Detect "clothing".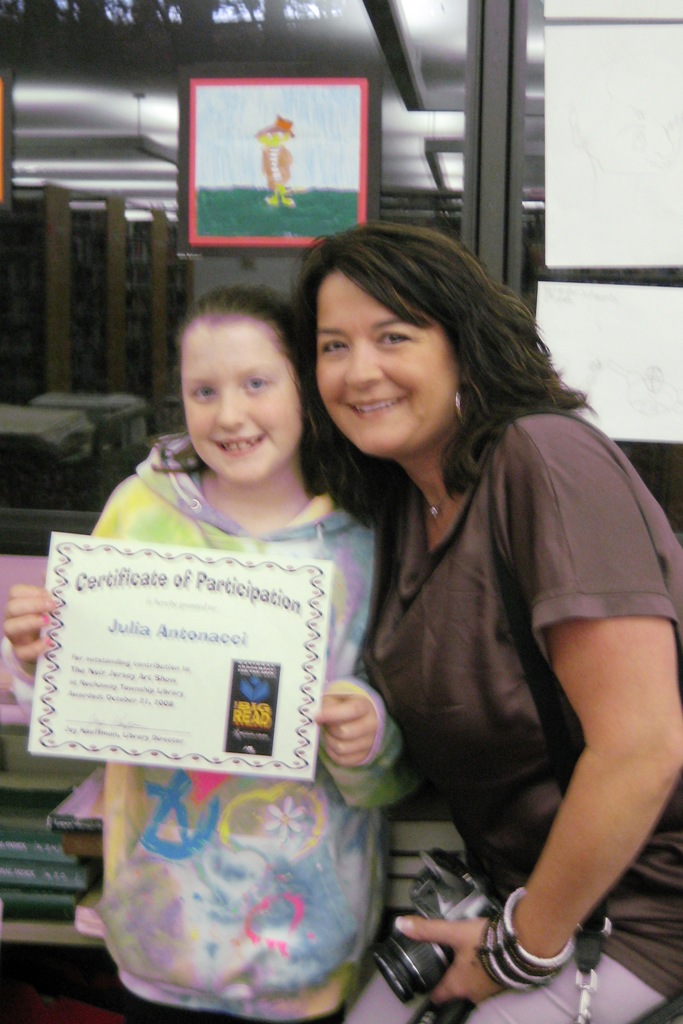
Detected at pyautogui.locateOnScreen(0, 390, 398, 1023).
